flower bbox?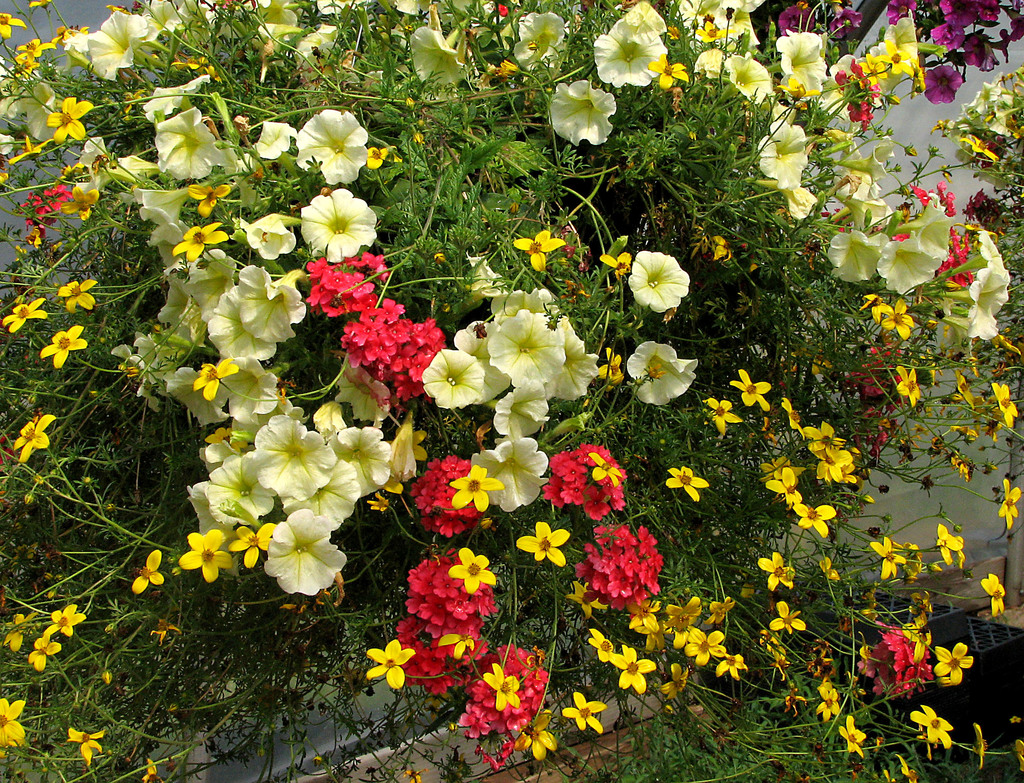
{"left": 870, "top": 534, "right": 906, "bottom": 581}
